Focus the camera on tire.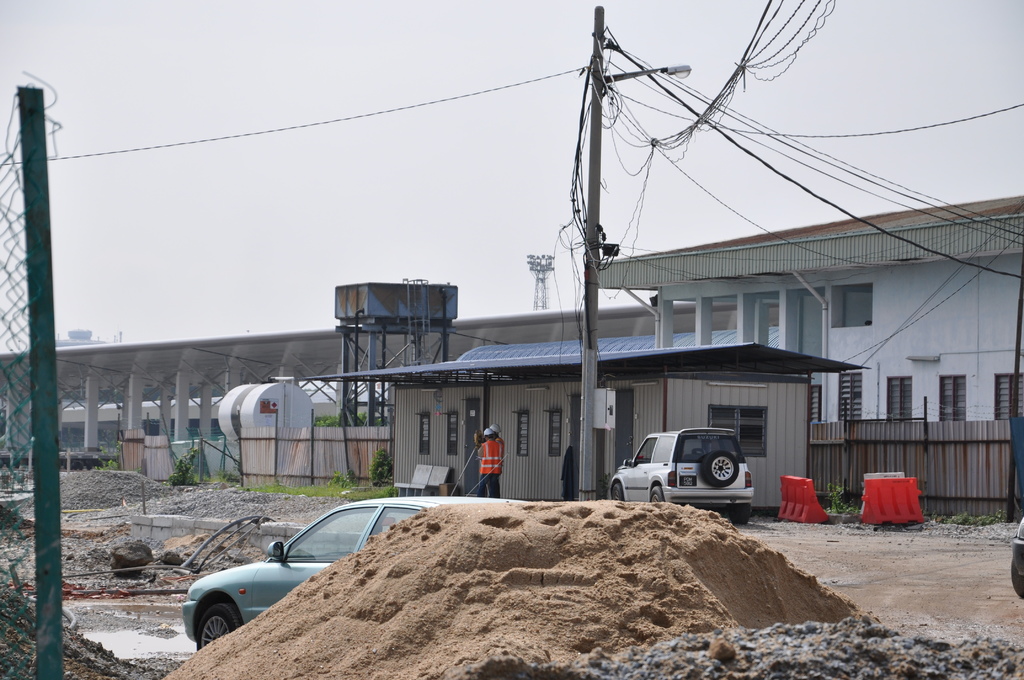
Focus region: 651:485:665:503.
